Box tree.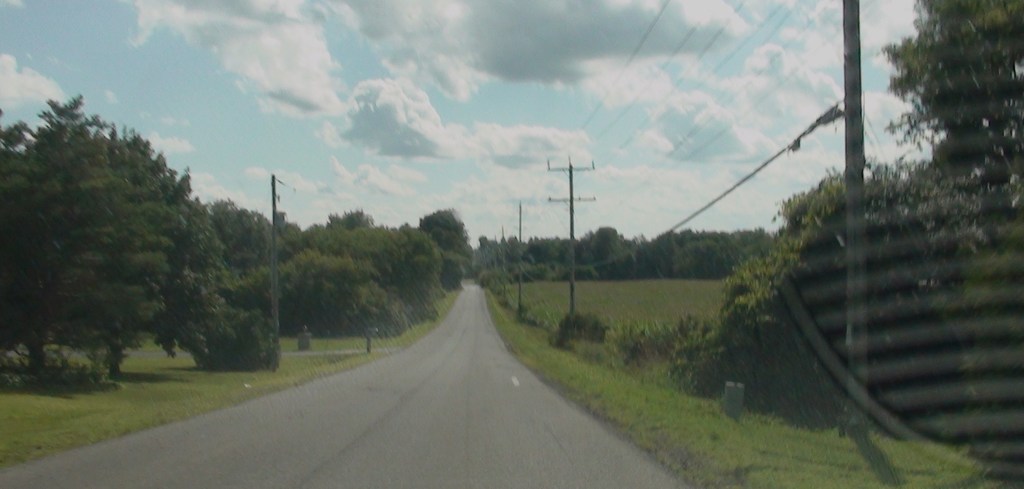
box(392, 219, 440, 306).
